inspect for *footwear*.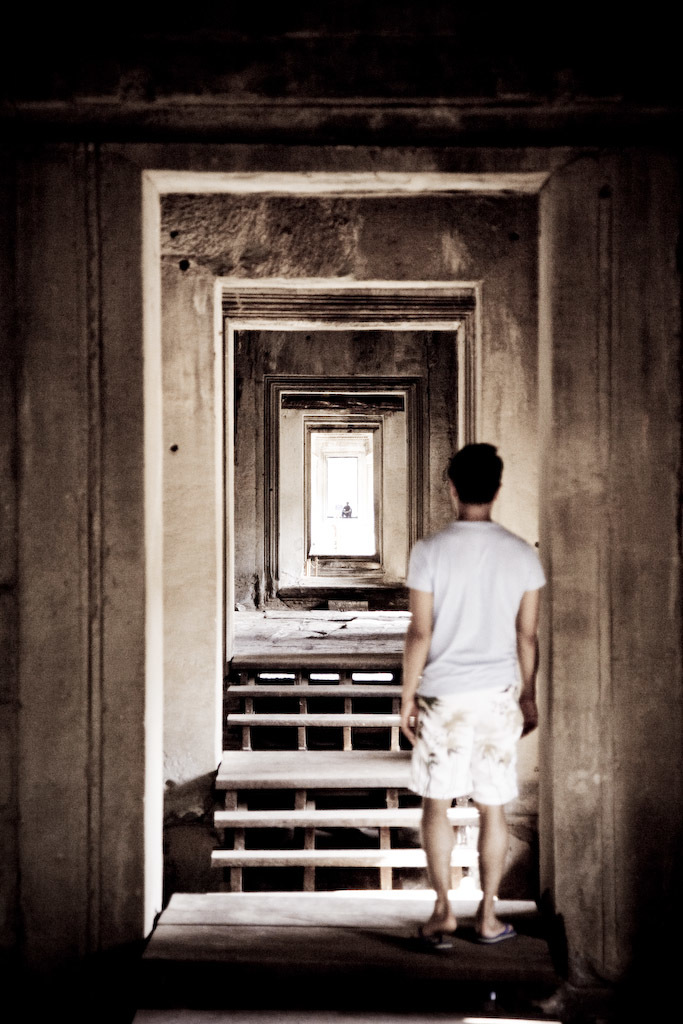
Inspection: box=[475, 919, 524, 944].
